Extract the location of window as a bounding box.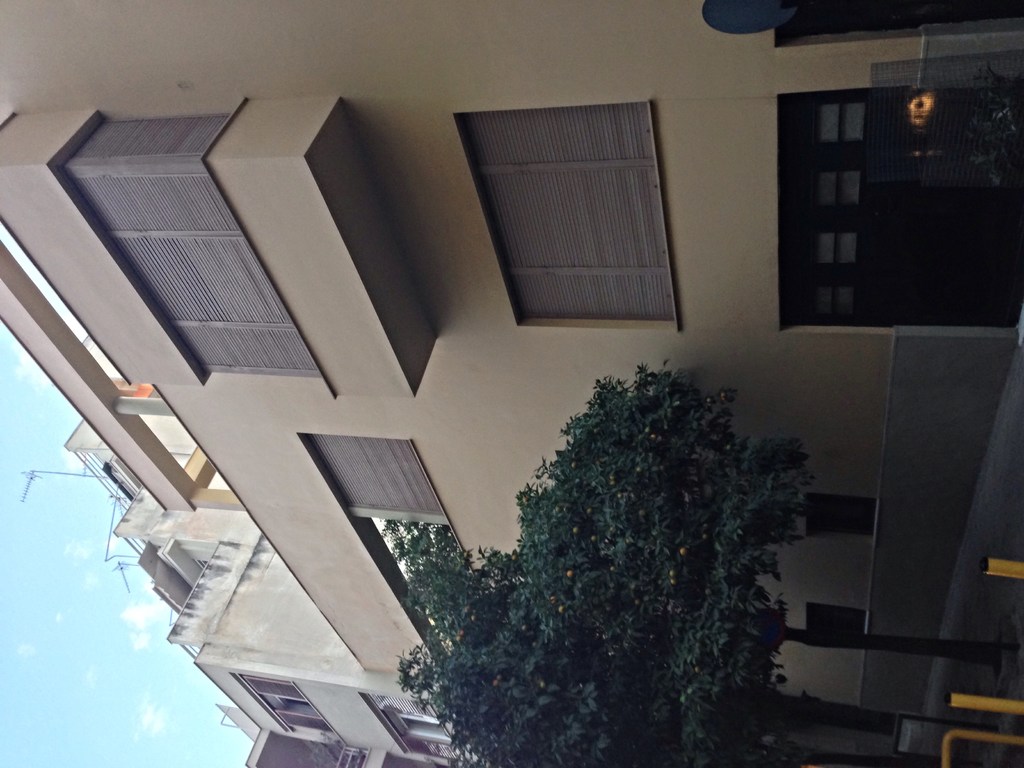
rect(808, 605, 870, 637).
